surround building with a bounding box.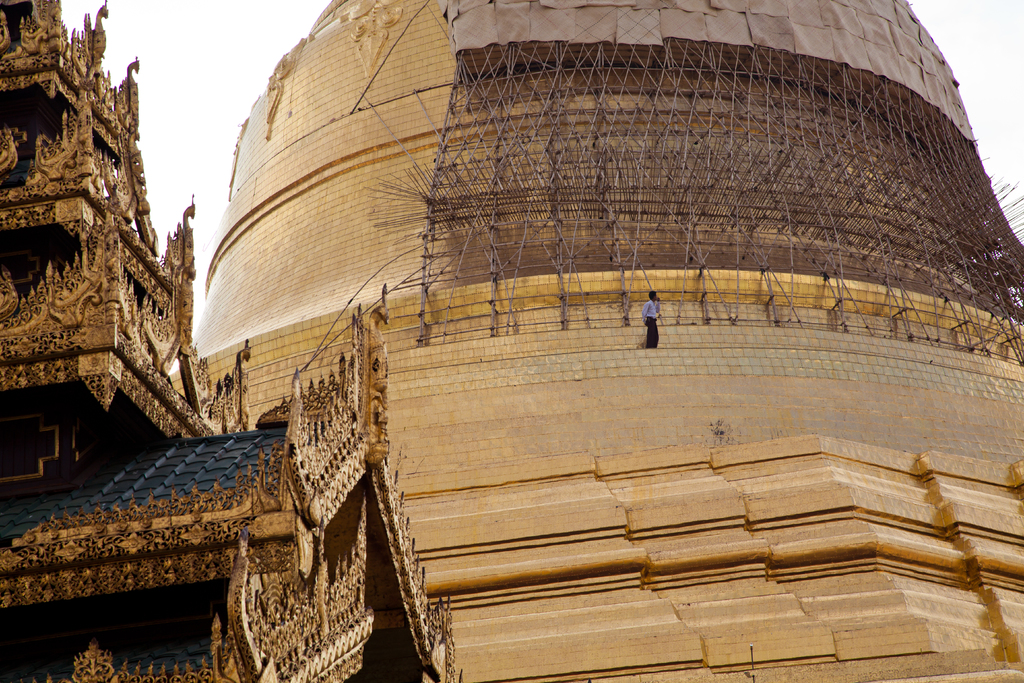
pyautogui.locateOnScreen(168, 0, 1019, 682).
